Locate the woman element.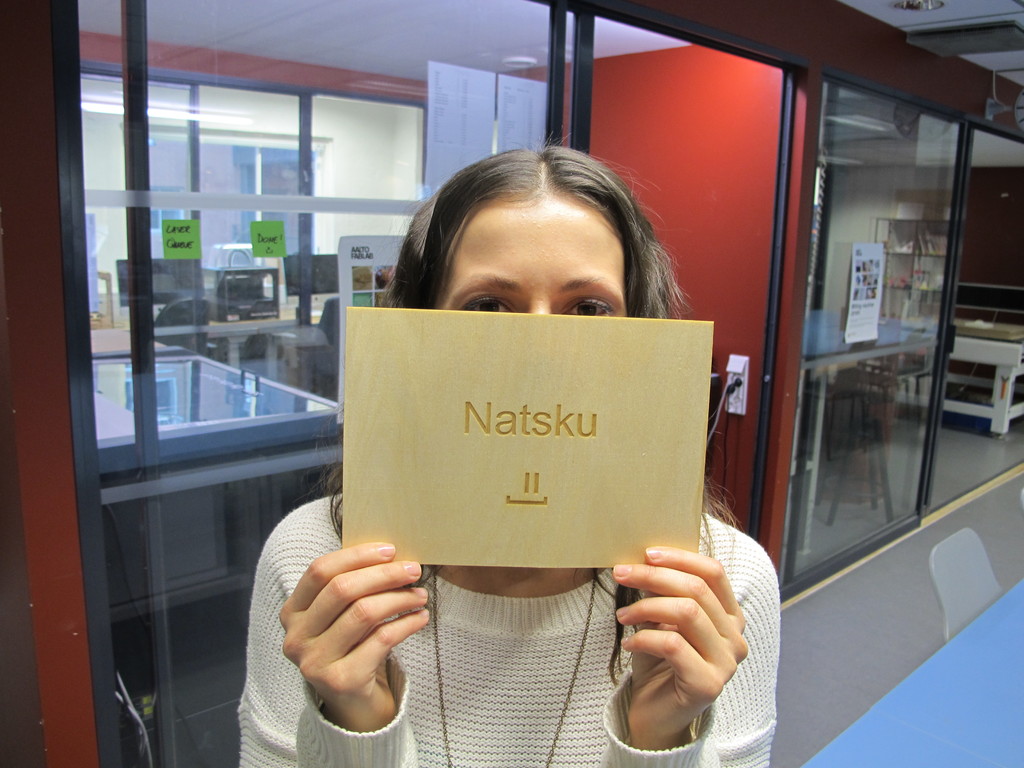
Element bbox: x1=236, y1=143, x2=779, y2=767.
